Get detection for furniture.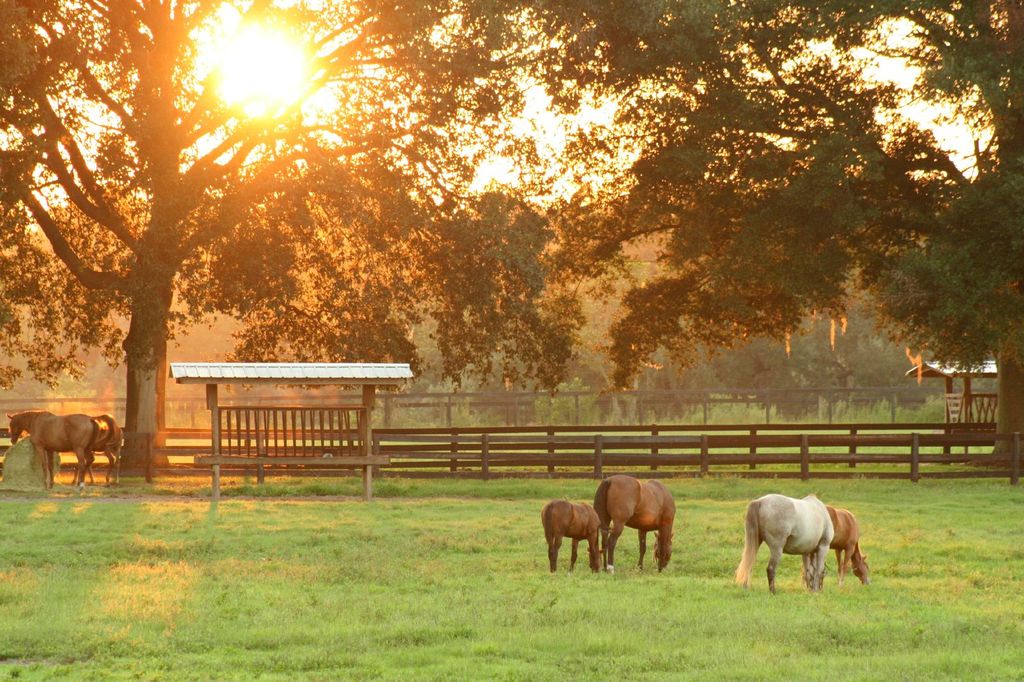
Detection: crop(192, 405, 390, 509).
